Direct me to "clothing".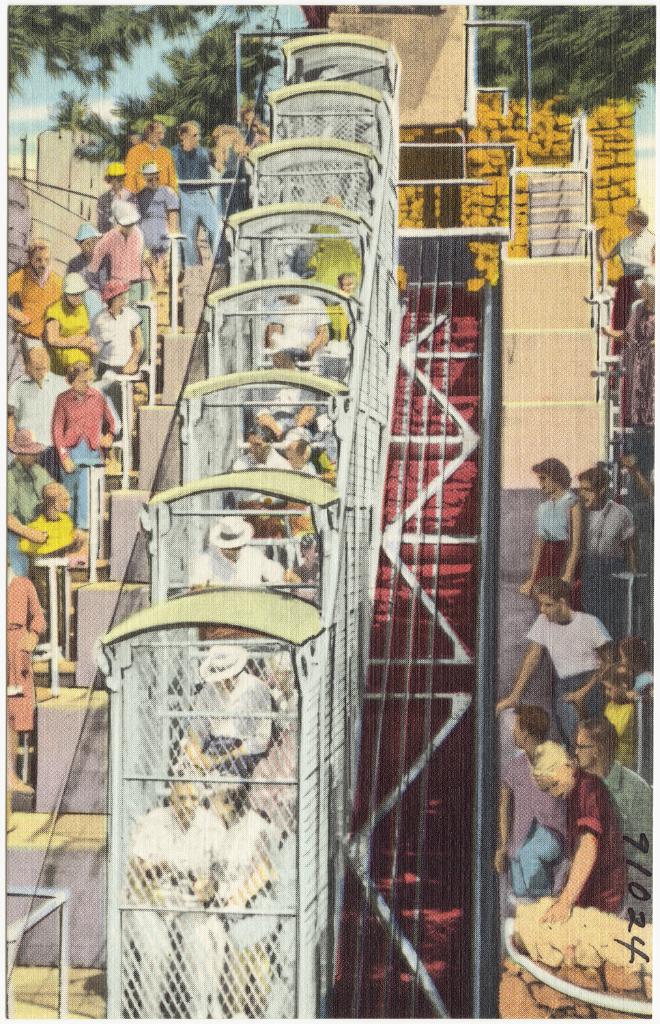
Direction: pyautogui.locateOnScreen(612, 223, 650, 335).
